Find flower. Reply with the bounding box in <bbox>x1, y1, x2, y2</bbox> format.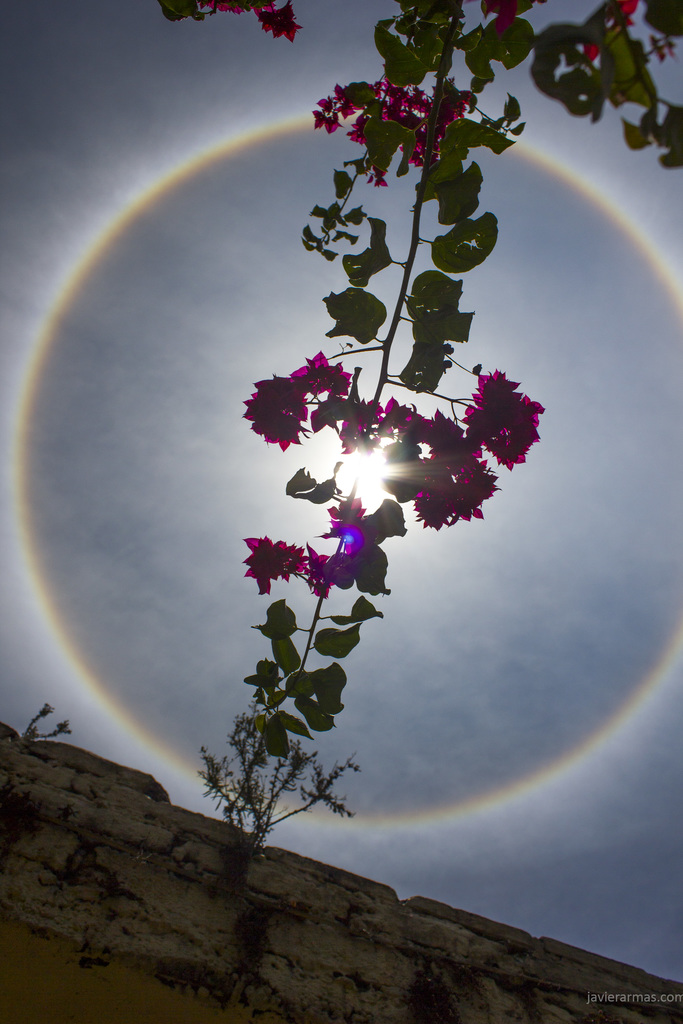
<bbox>294, 543, 329, 597</bbox>.
